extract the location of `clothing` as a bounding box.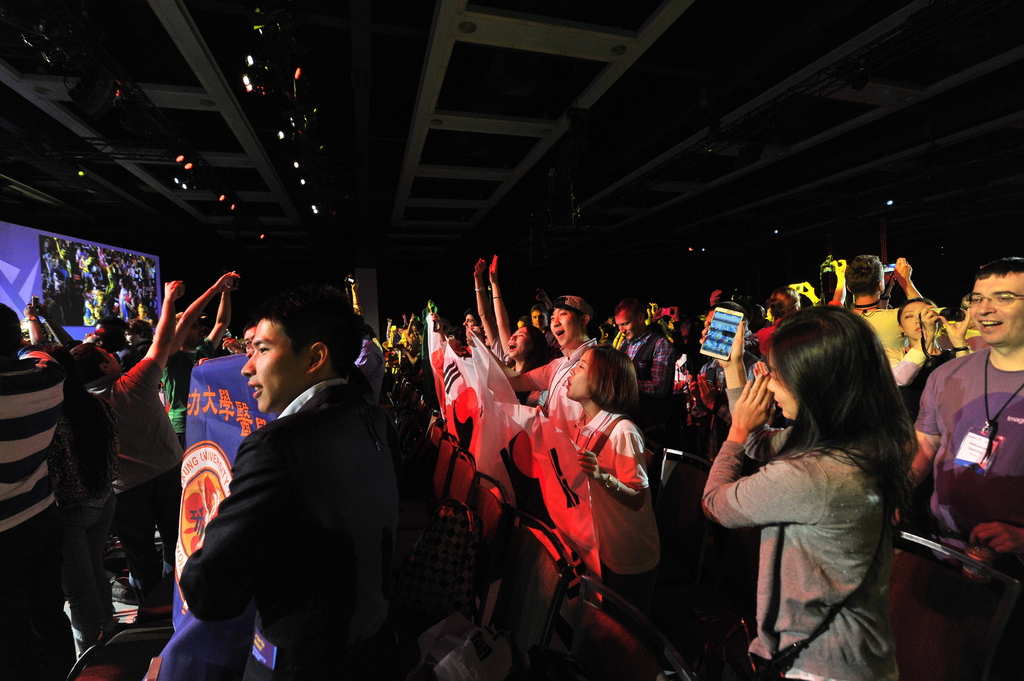
77 360 188 613.
